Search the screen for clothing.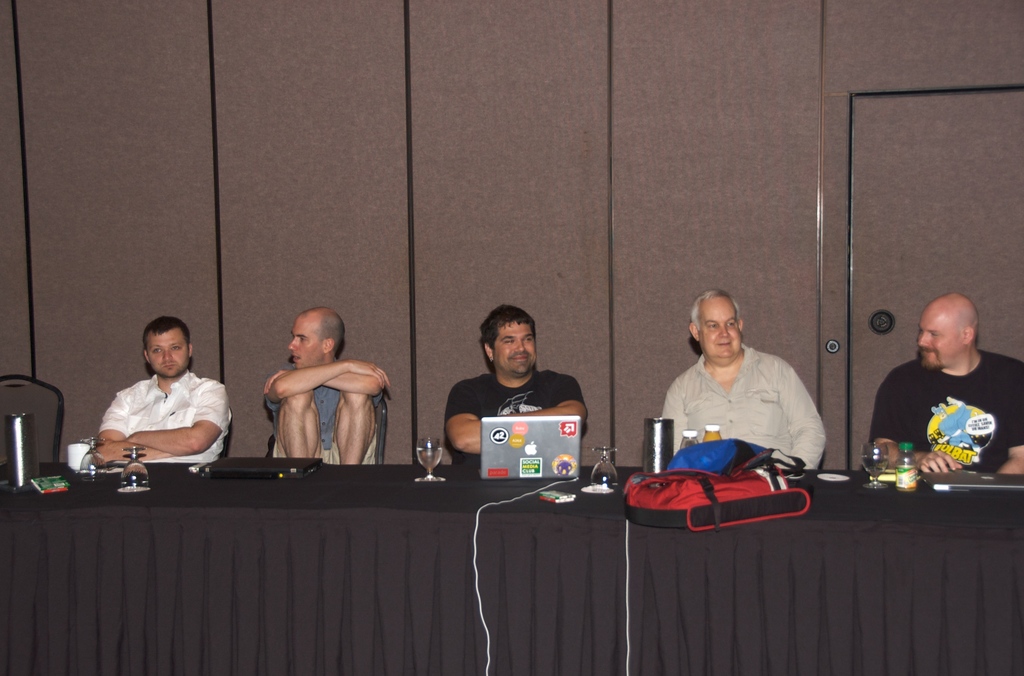
Found at [873, 346, 1023, 473].
